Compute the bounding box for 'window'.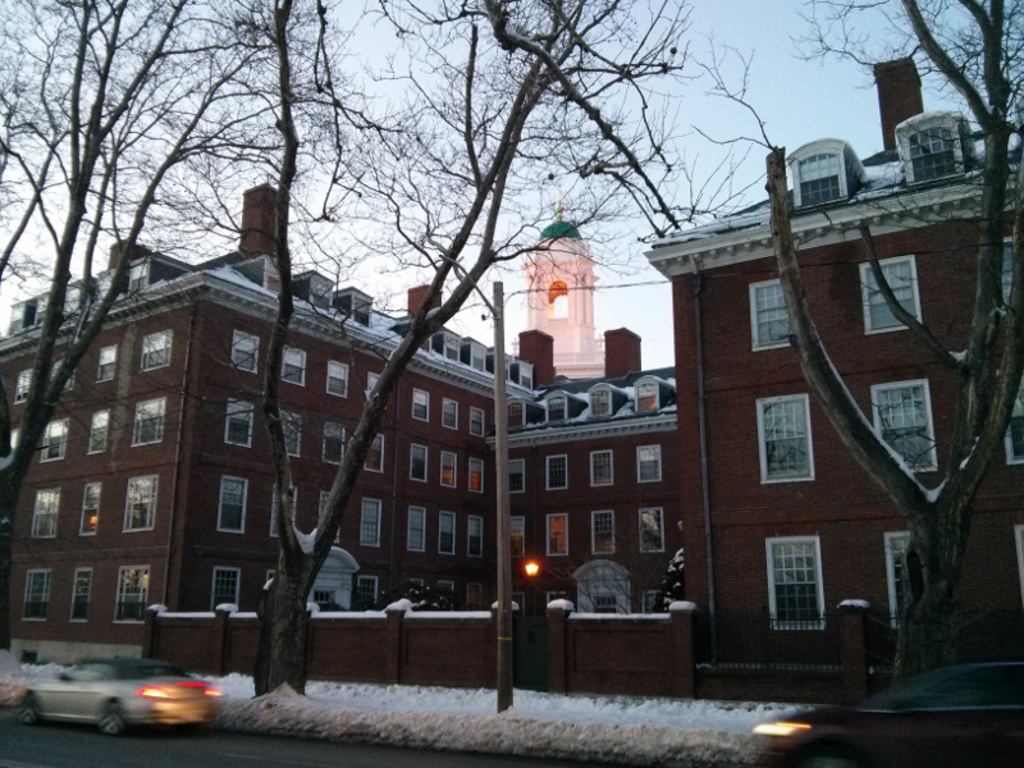
<bbox>76, 566, 91, 620</bbox>.
